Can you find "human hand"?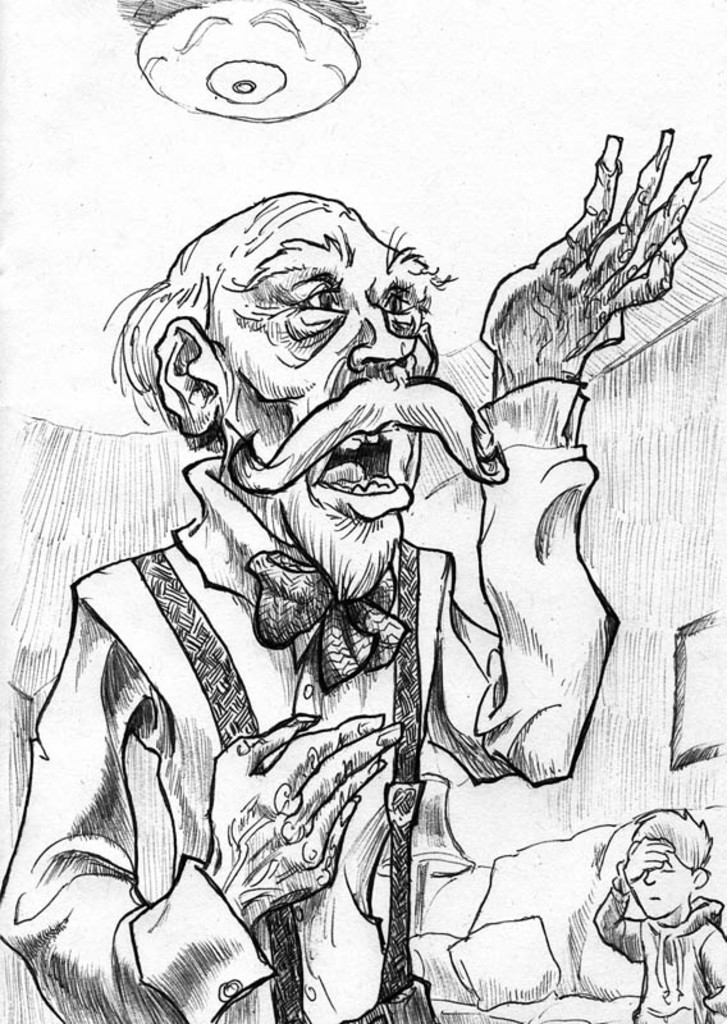
Yes, bounding box: x1=205, y1=713, x2=402, y2=922.
